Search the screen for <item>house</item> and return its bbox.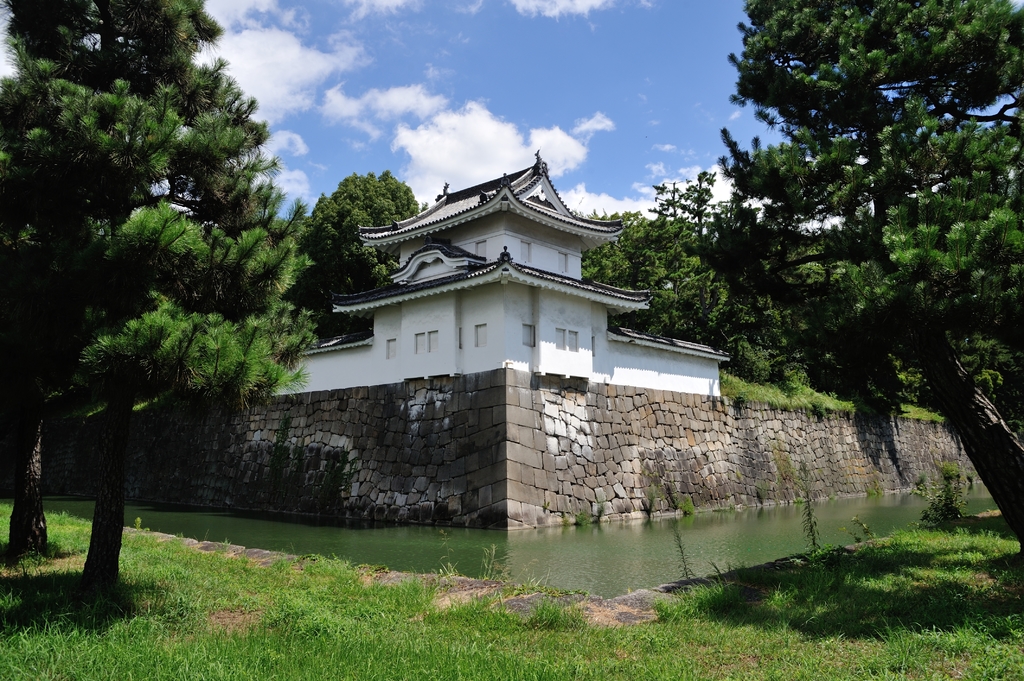
Found: 268,150,735,396.
